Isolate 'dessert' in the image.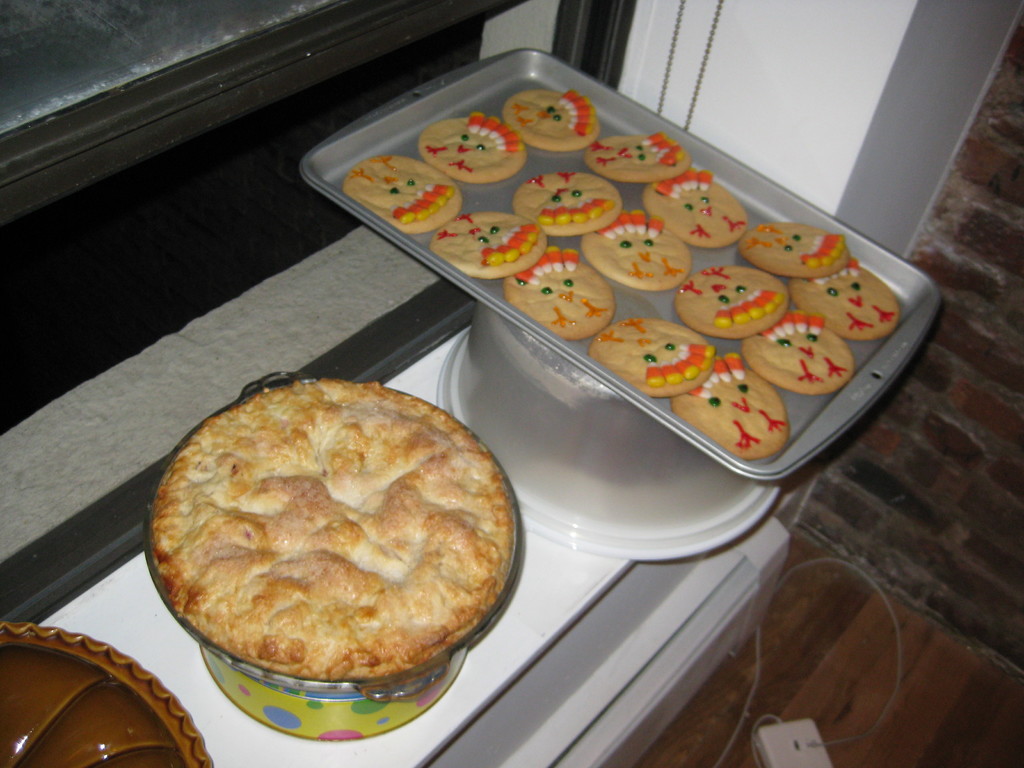
Isolated region: l=742, t=326, r=849, b=390.
